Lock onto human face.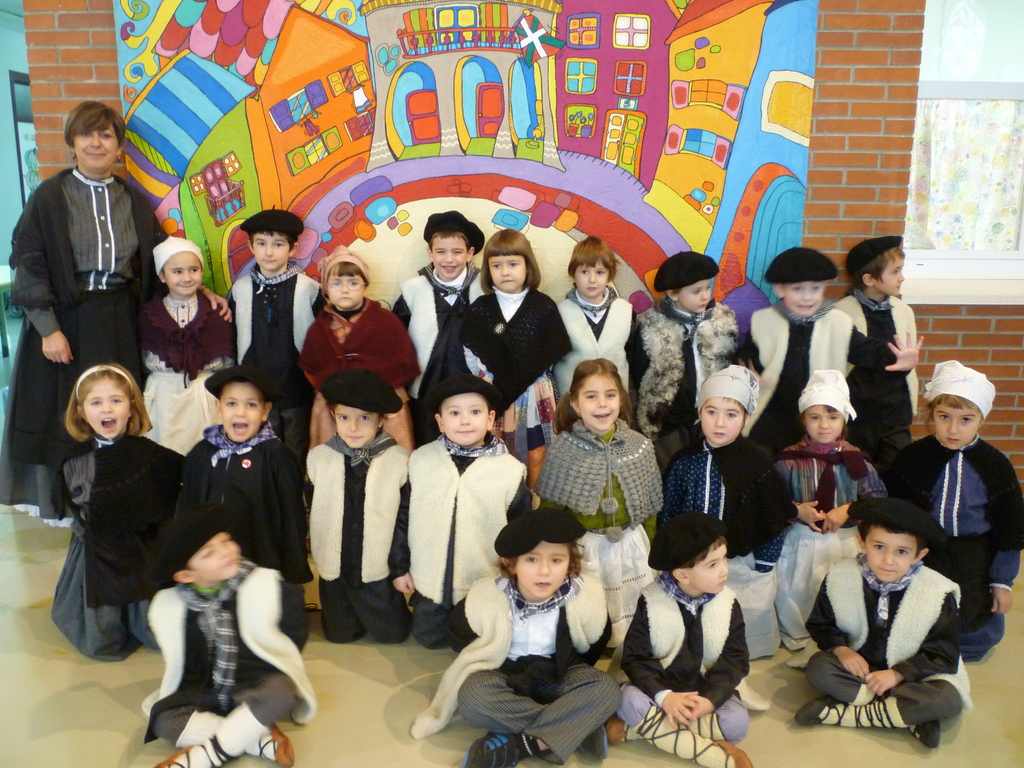
Locked: 444,392,486,444.
